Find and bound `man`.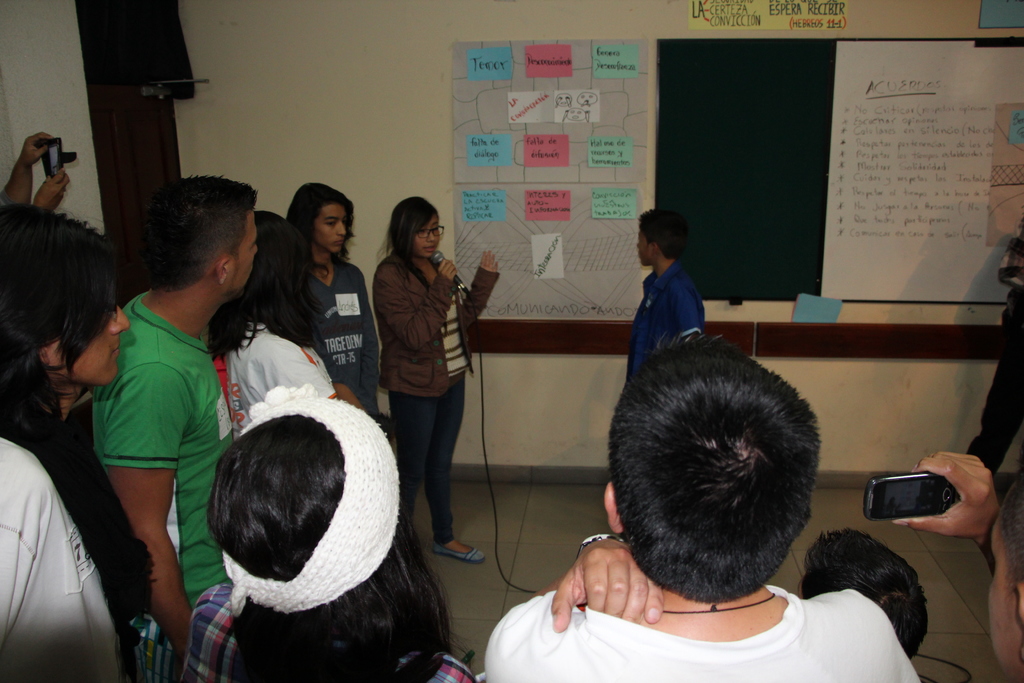
Bound: <bbox>981, 484, 1023, 682</bbox>.
